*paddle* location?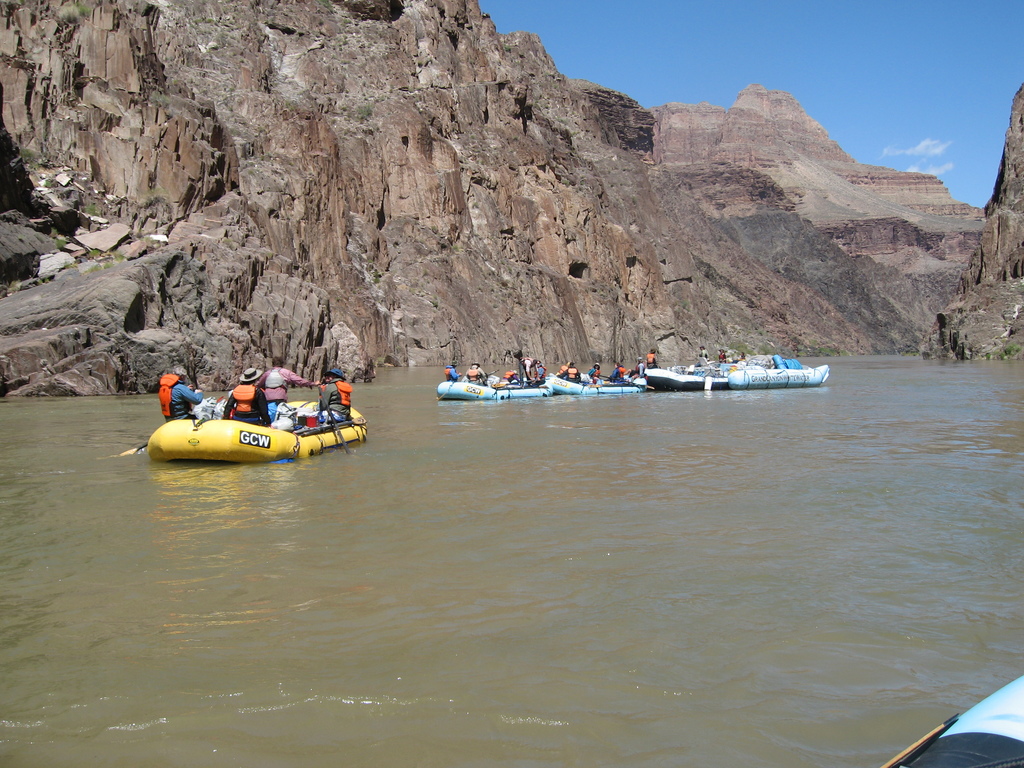
region(317, 387, 348, 454)
